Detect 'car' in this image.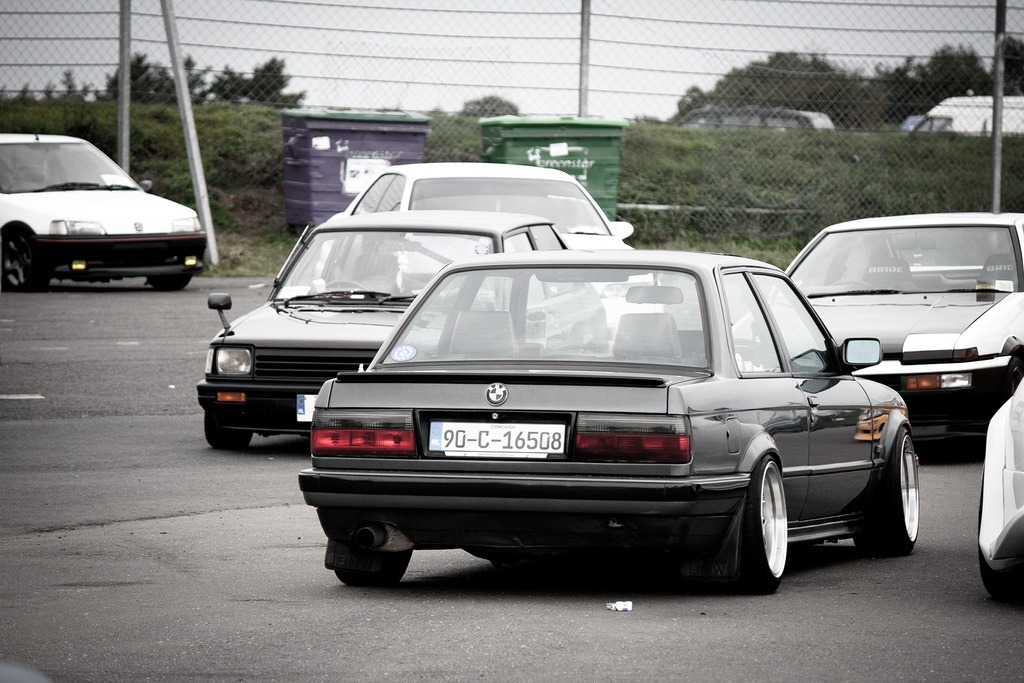
Detection: bbox=(323, 159, 651, 330).
